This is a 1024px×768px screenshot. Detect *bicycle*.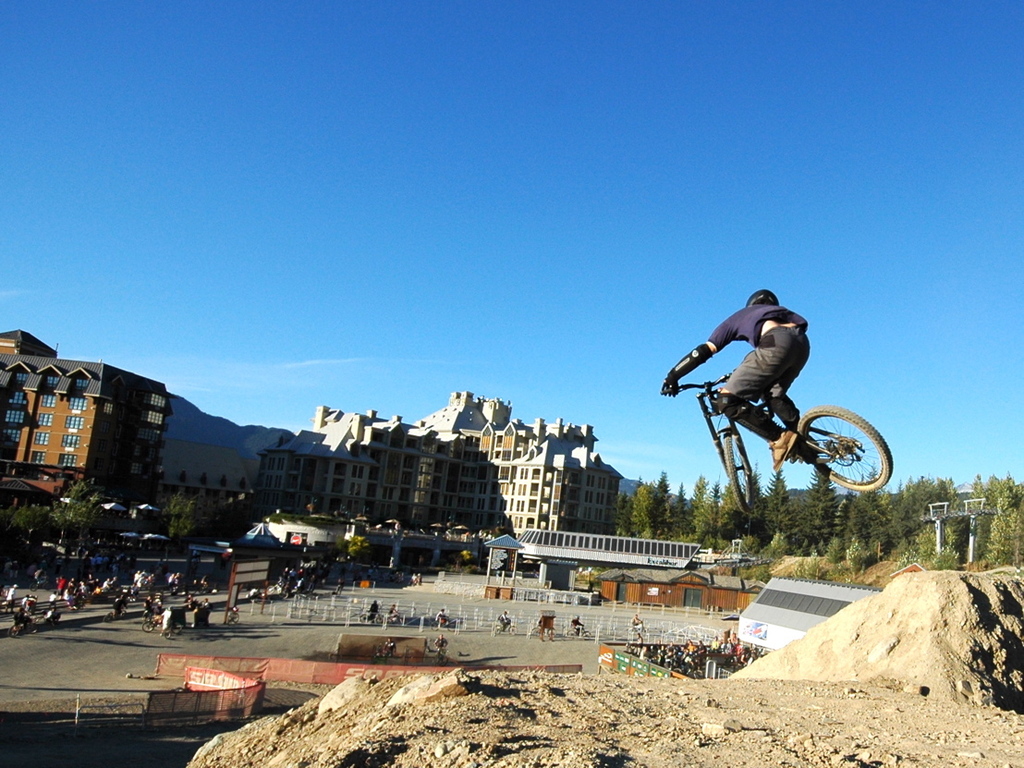
(x1=430, y1=617, x2=458, y2=631).
